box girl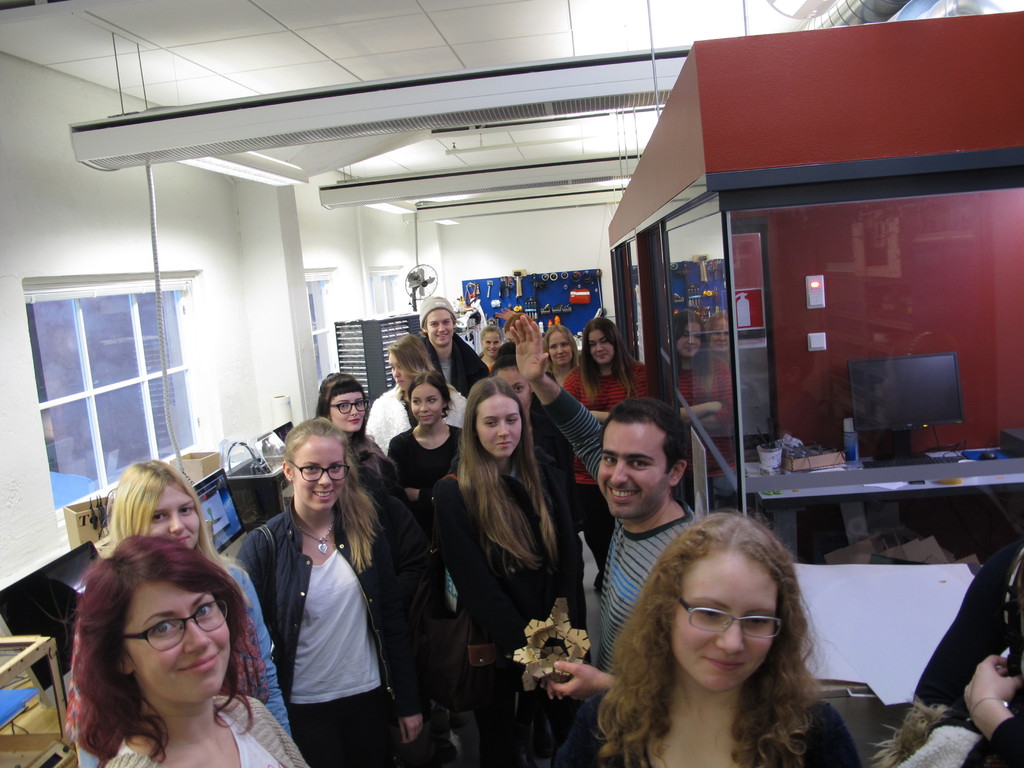
left=541, top=327, right=584, bottom=383
